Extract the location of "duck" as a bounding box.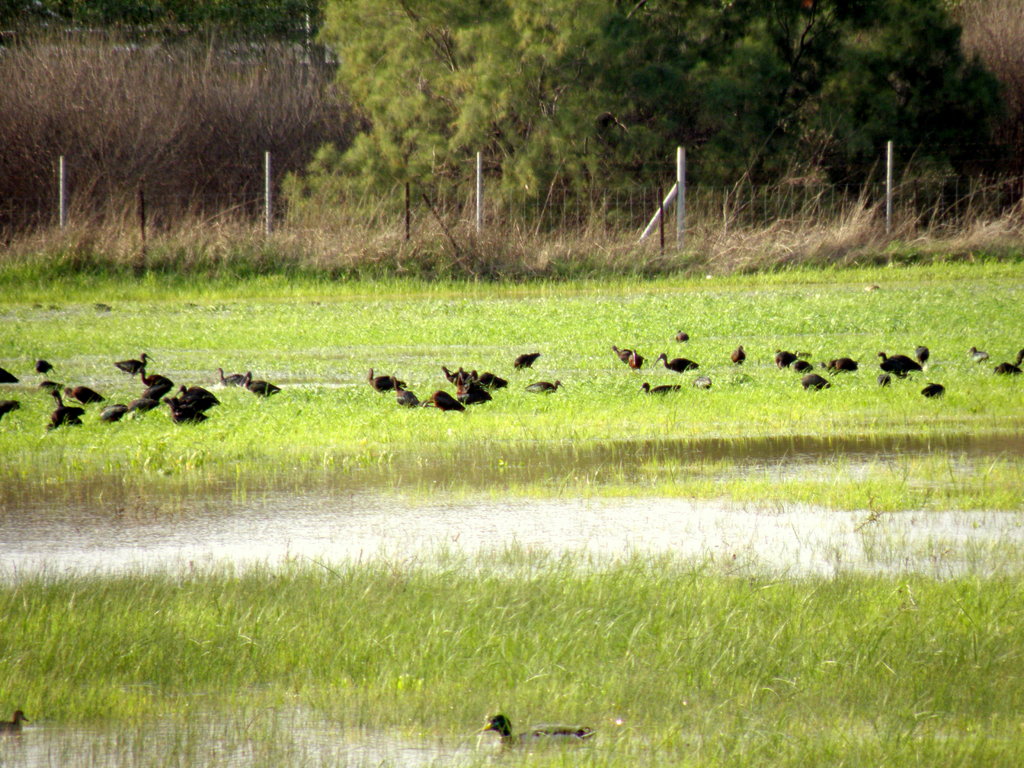
35:356:53:373.
